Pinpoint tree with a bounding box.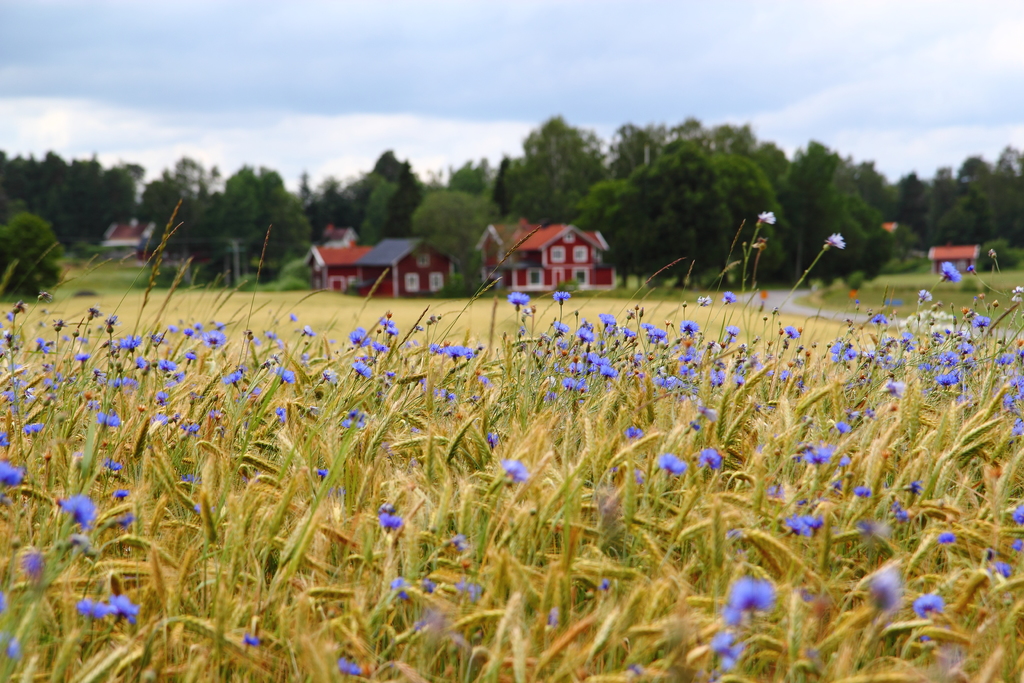
349:172:402:250.
